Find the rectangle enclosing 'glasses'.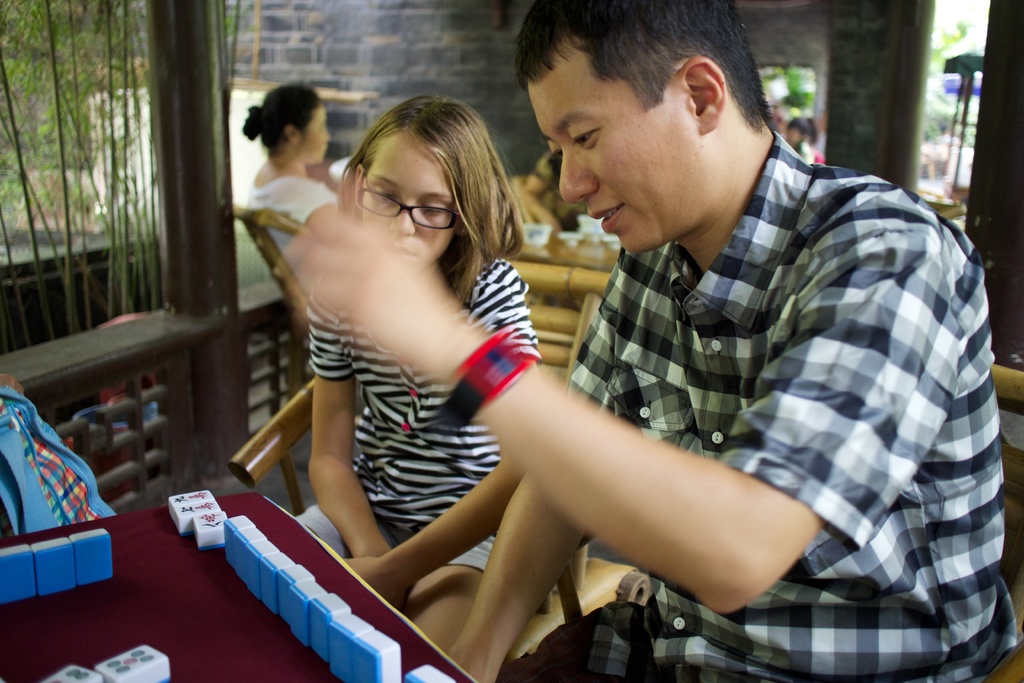
[x1=356, y1=172, x2=463, y2=232].
